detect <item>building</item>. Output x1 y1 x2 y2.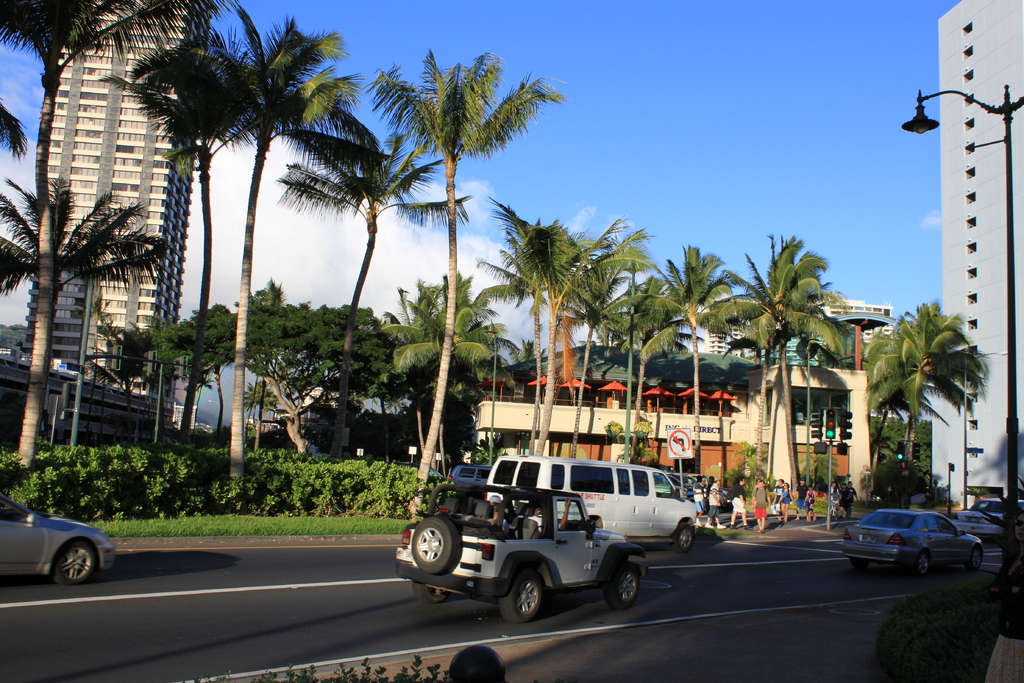
705 293 897 373.
